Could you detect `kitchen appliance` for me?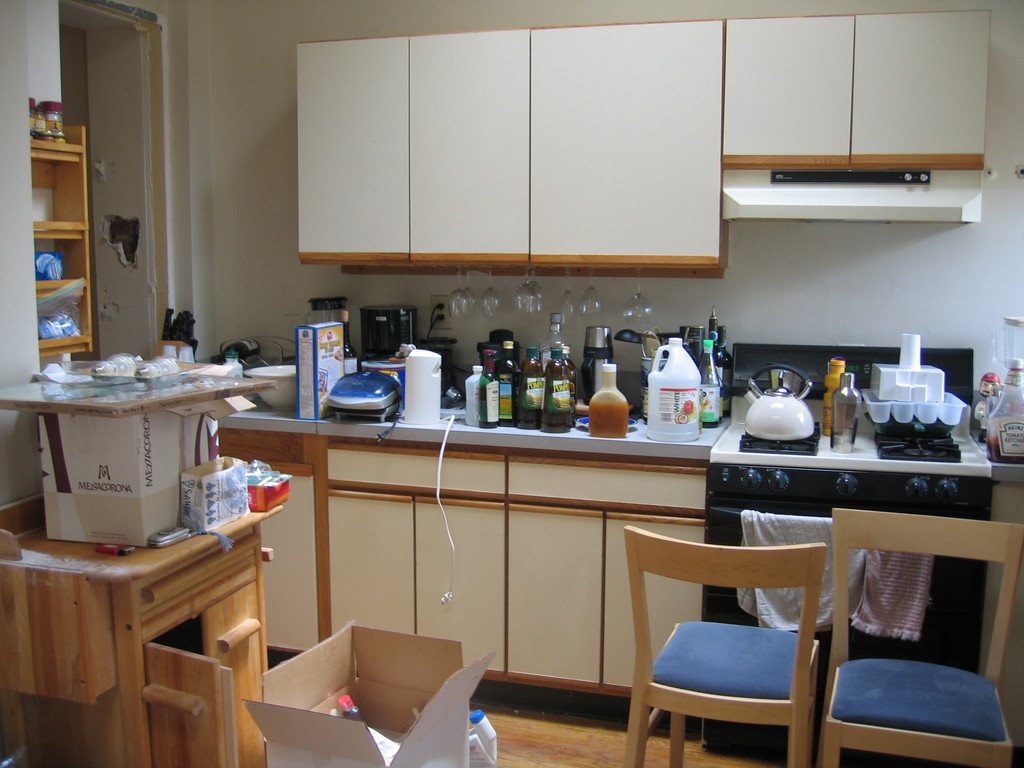
Detection result: {"left": 324, "top": 372, "right": 393, "bottom": 419}.
